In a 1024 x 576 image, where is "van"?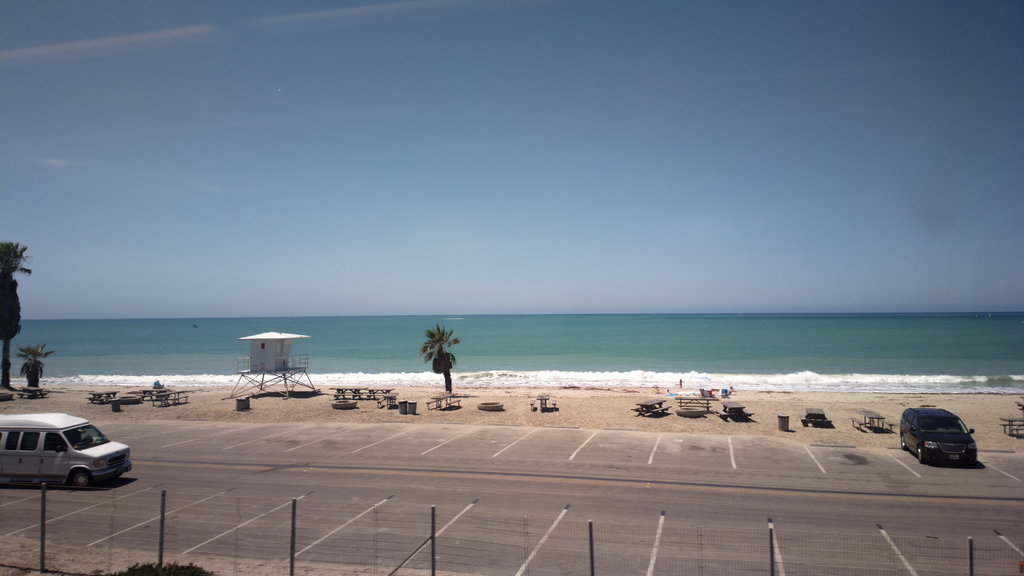
locate(0, 411, 134, 488).
